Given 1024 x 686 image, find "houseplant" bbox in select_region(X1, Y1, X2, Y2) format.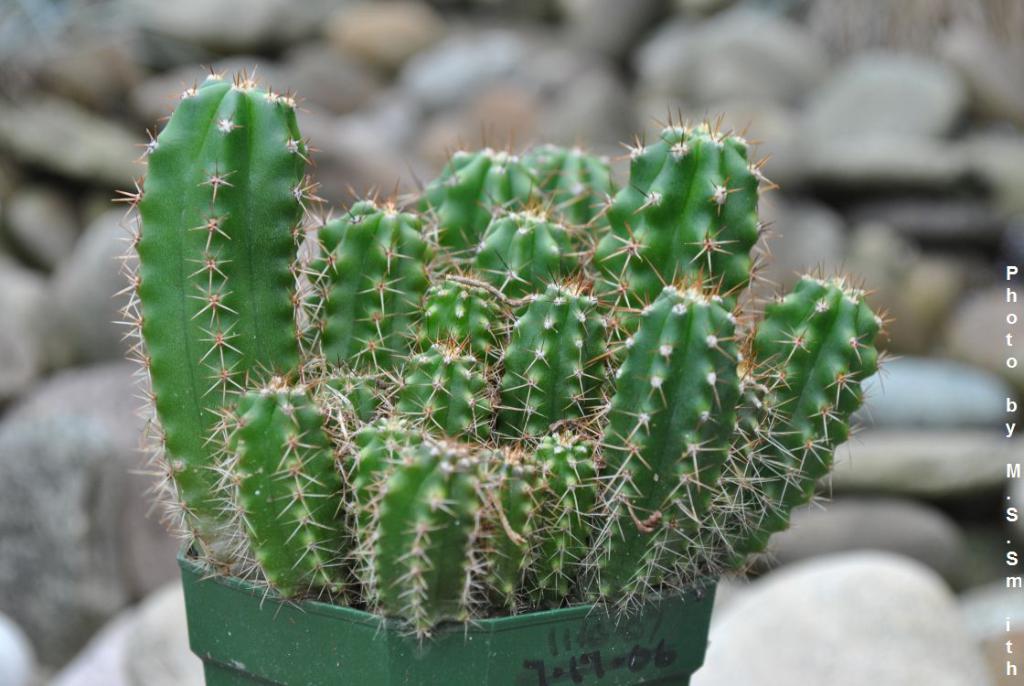
select_region(106, 60, 904, 685).
